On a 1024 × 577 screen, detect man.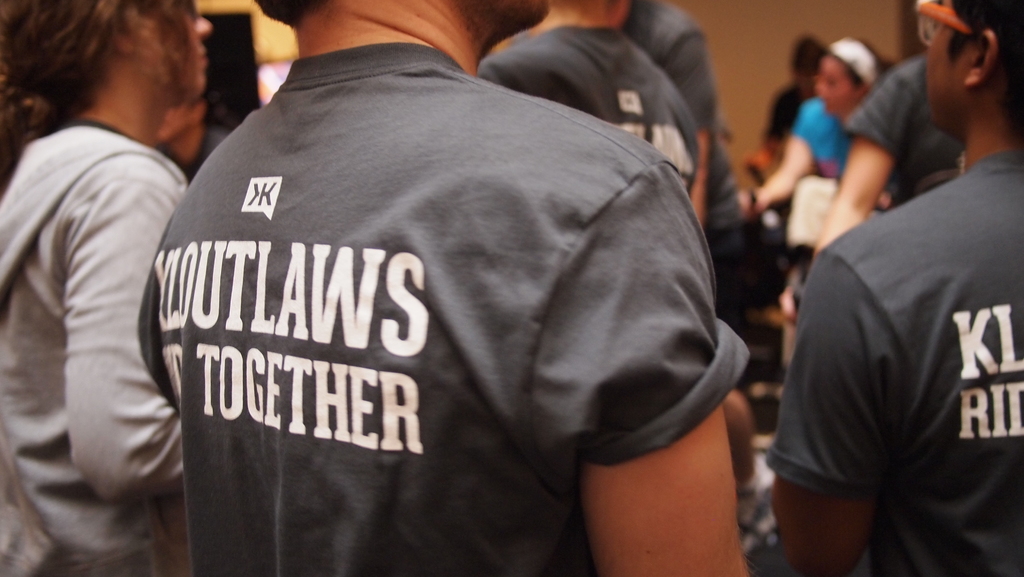
[625, 0, 745, 334].
